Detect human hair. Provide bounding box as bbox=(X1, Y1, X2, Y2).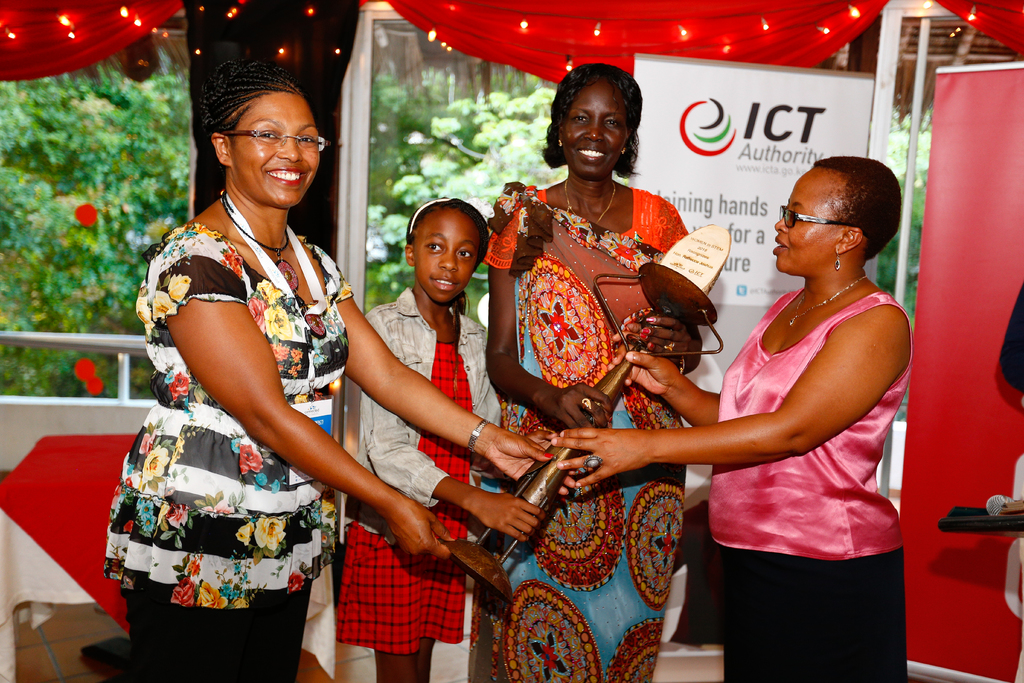
bbox=(812, 154, 902, 263).
